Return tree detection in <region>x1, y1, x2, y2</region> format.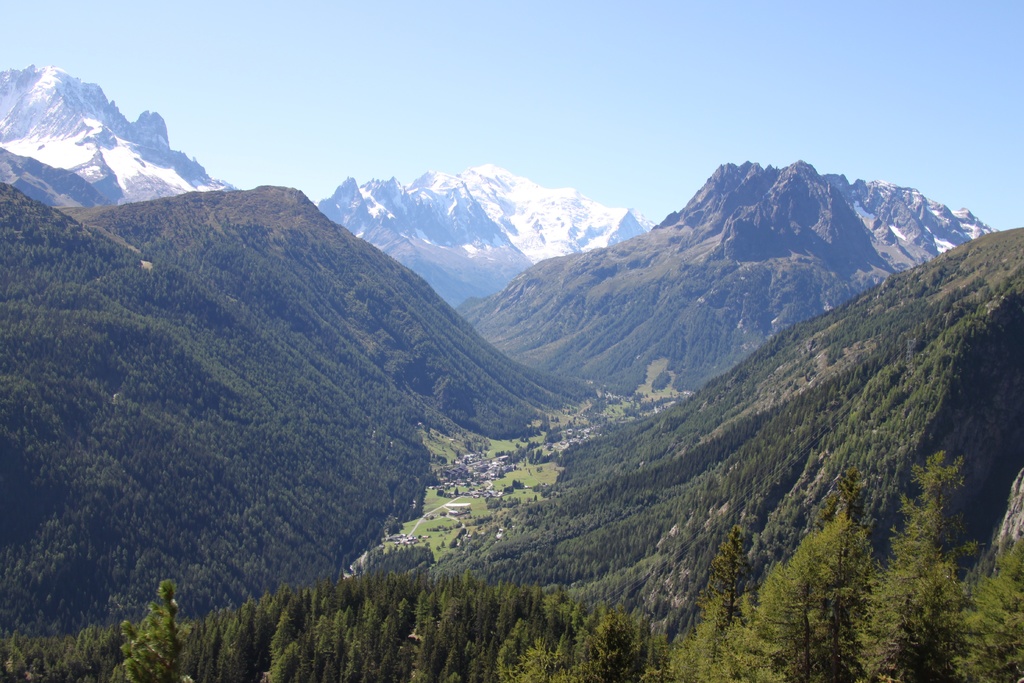
<region>792, 468, 866, 682</region>.
